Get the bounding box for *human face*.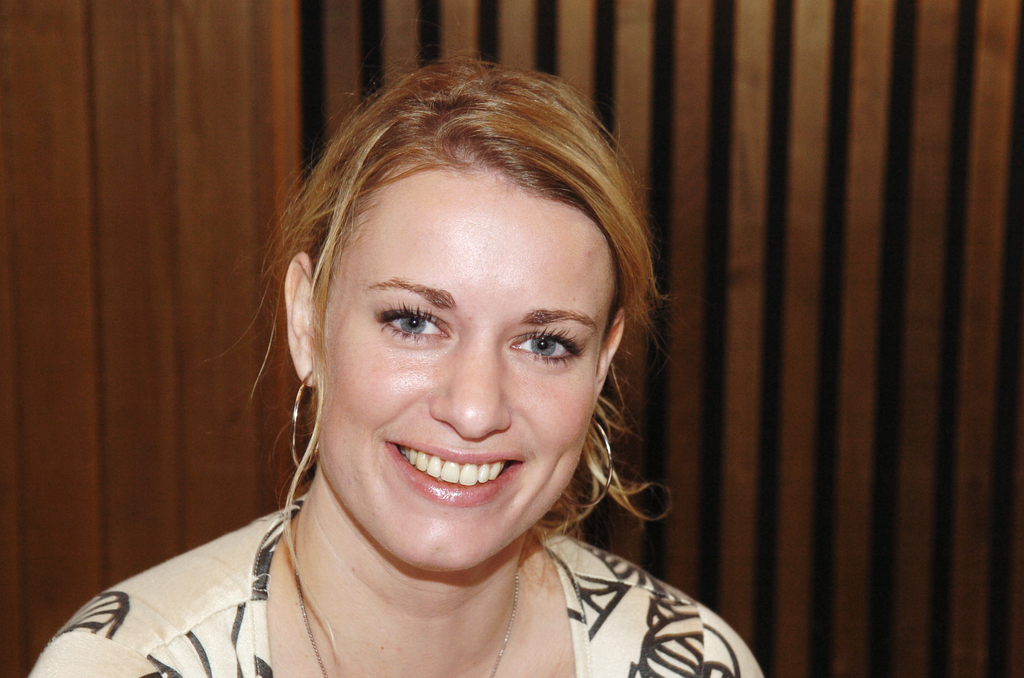
[306,170,617,576].
